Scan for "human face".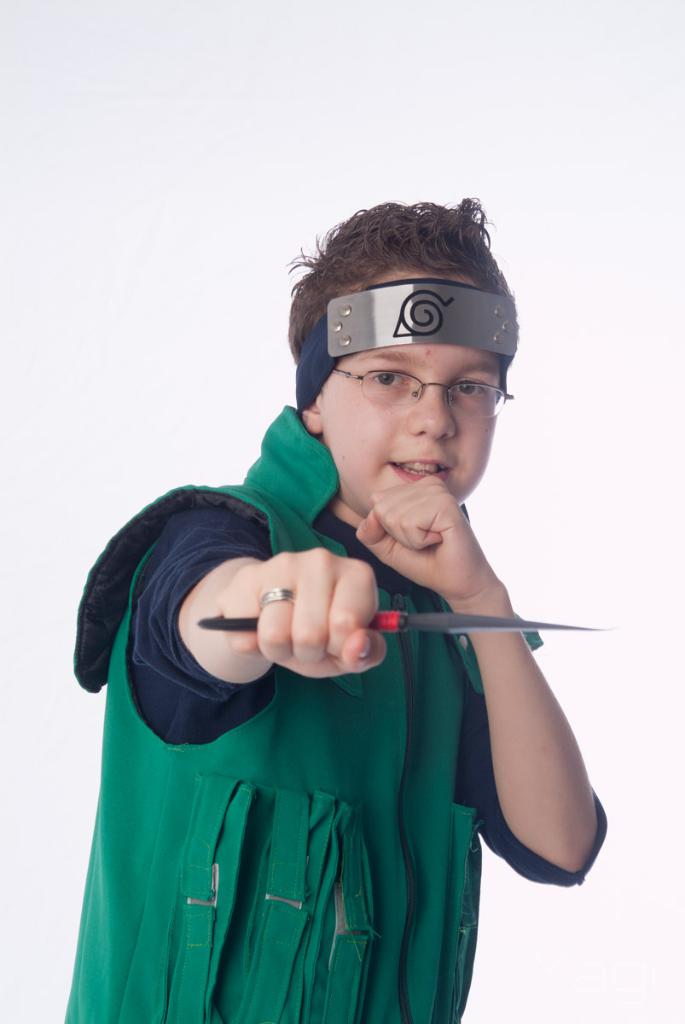
Scan result: 296,274,519,500.
